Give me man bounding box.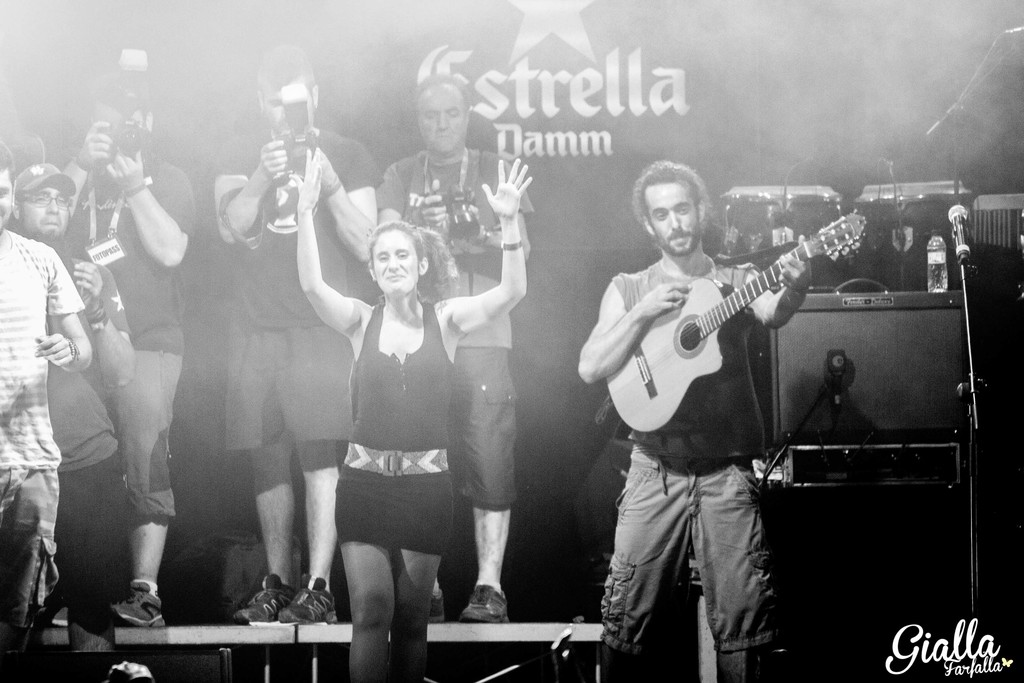
(left=0, top=138, right=90, bottom=682).
